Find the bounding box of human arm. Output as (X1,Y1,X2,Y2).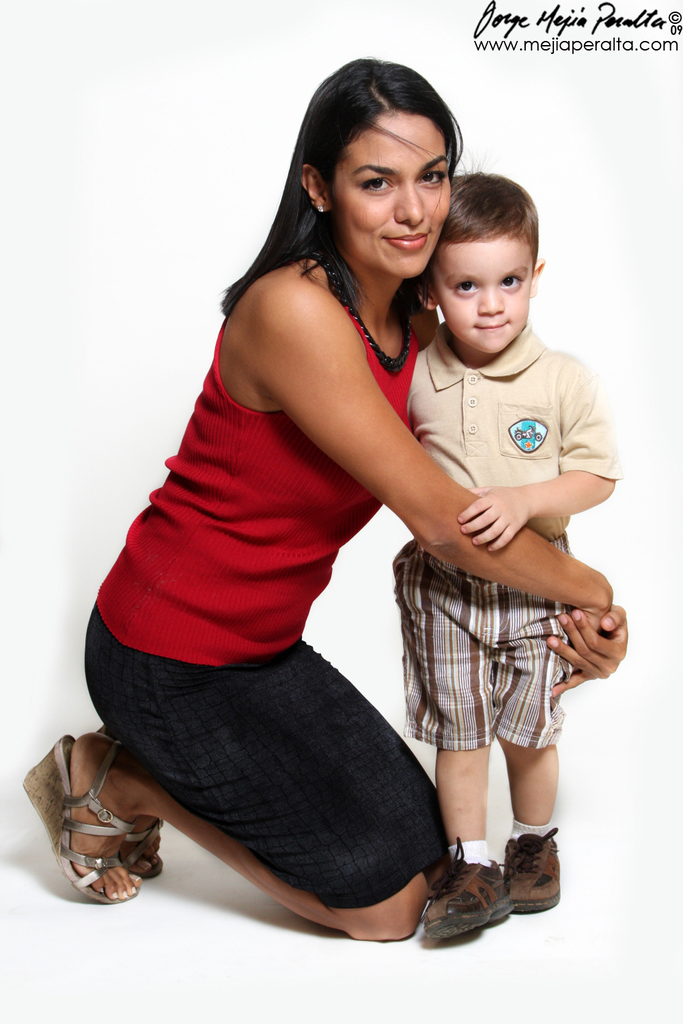
(268,287,610,634).
